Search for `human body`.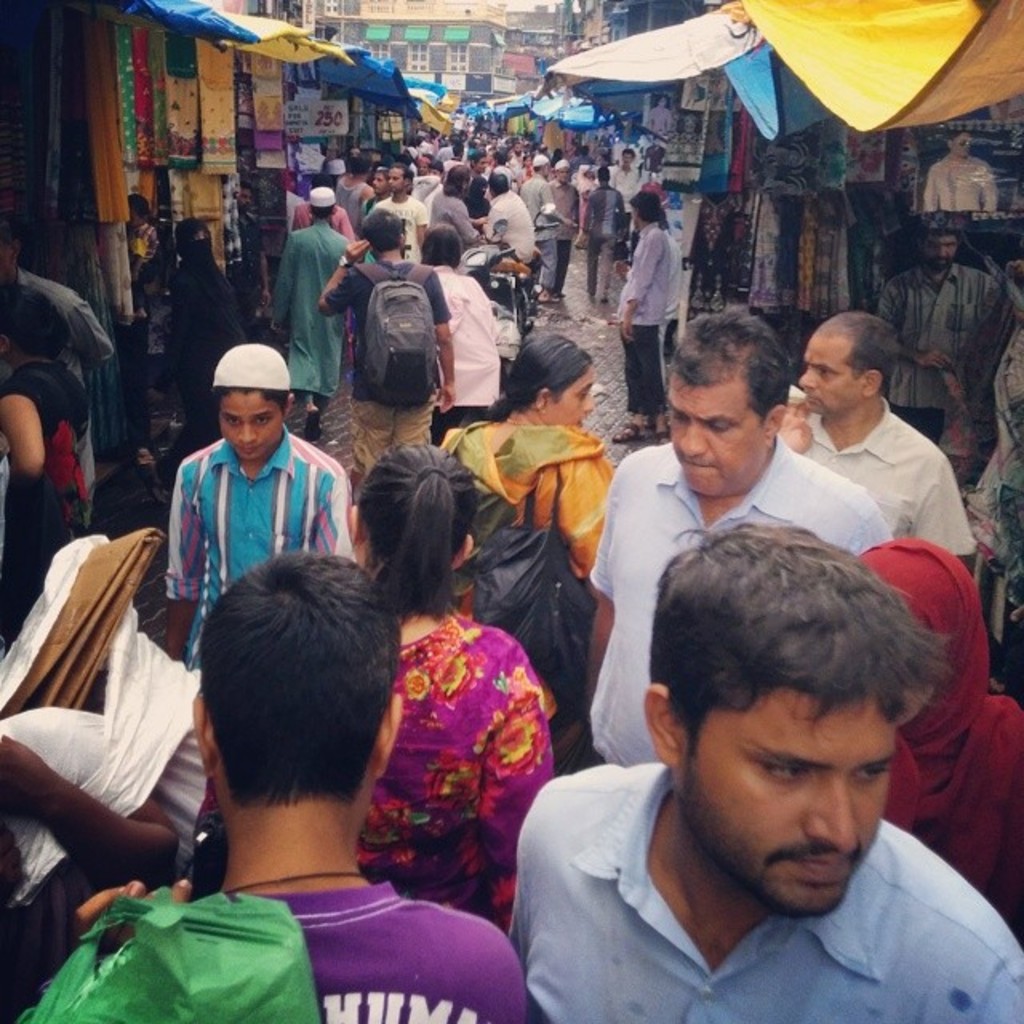
Found at [x1=874, y1=264, x2=998, y2=445].
